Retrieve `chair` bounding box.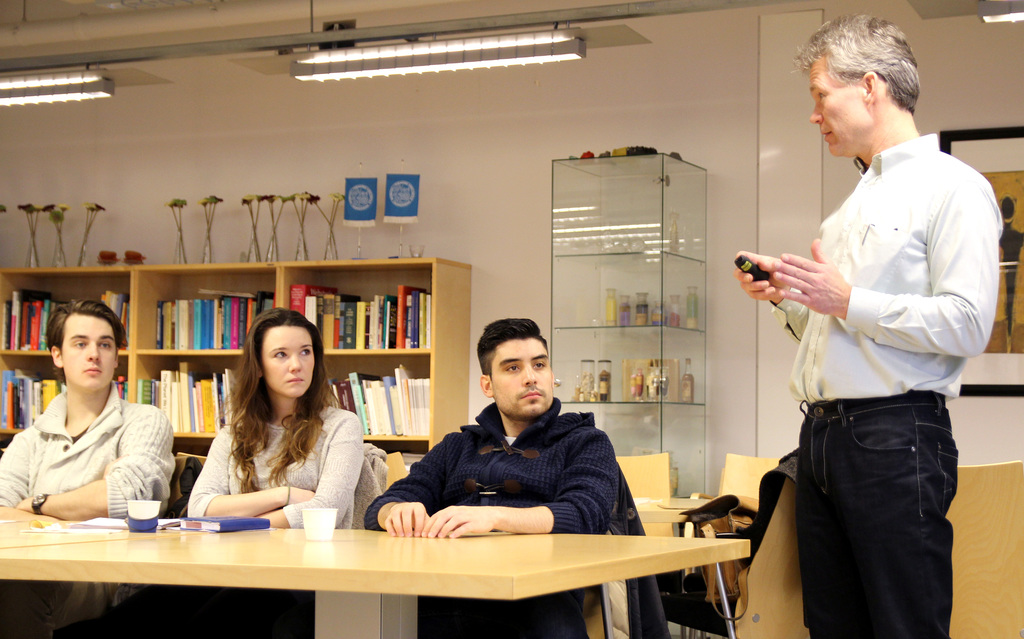
Bounding box: 560:524:614:638.
